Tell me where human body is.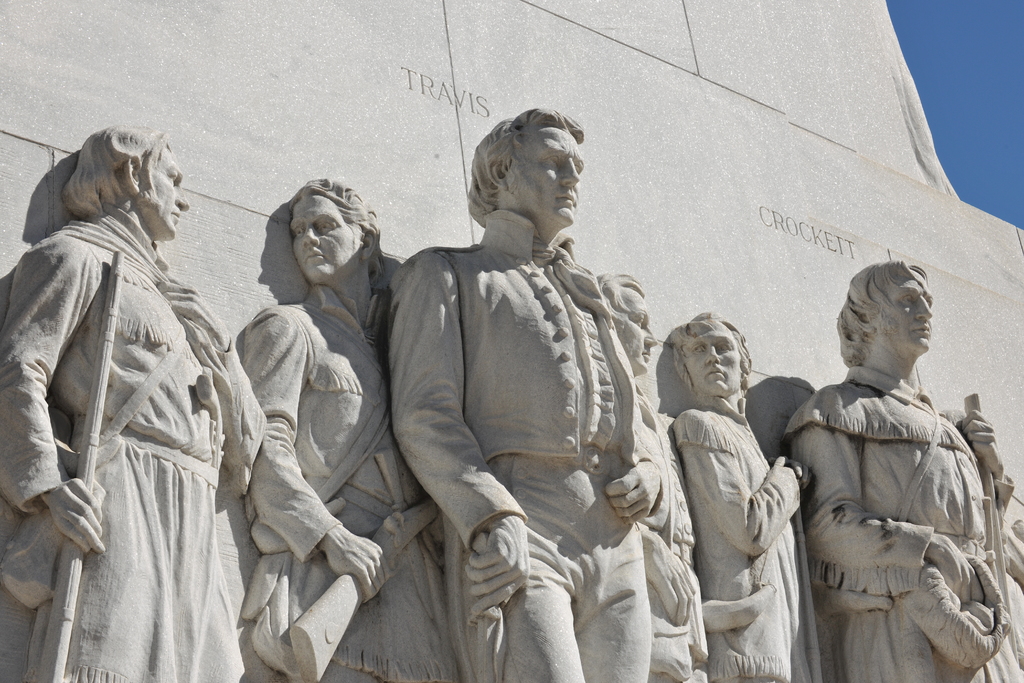
human body is at 22 130 254 671.
